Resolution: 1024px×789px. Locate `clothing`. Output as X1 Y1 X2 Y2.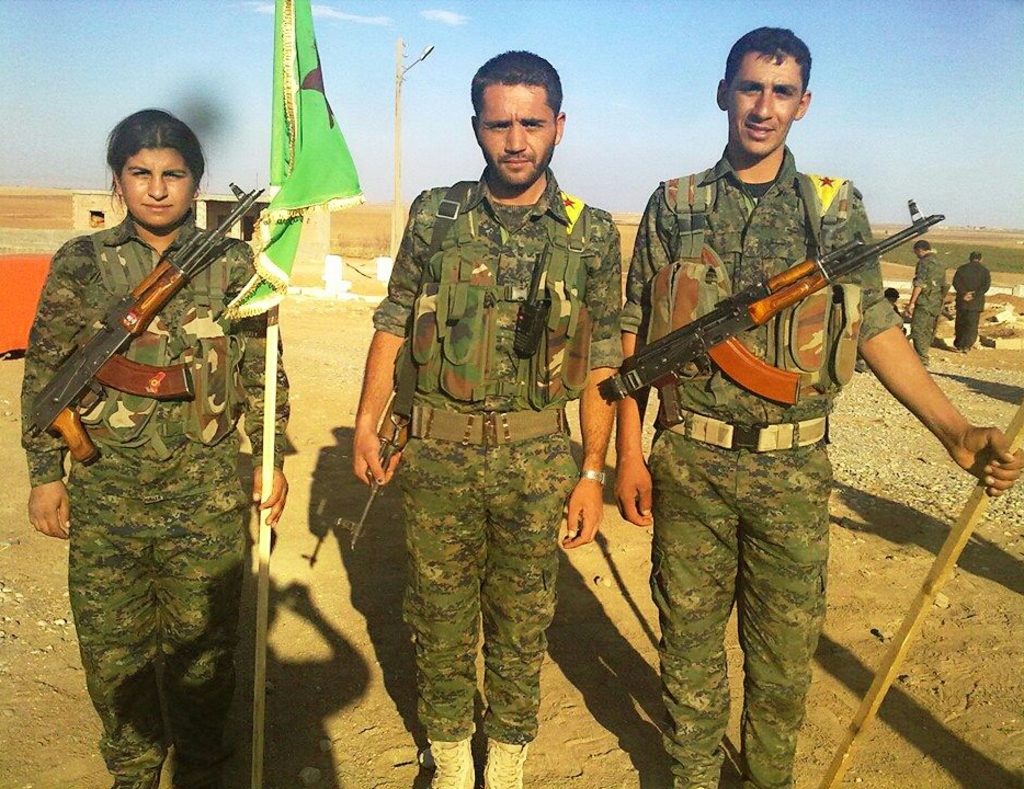
367 164 627 751.
